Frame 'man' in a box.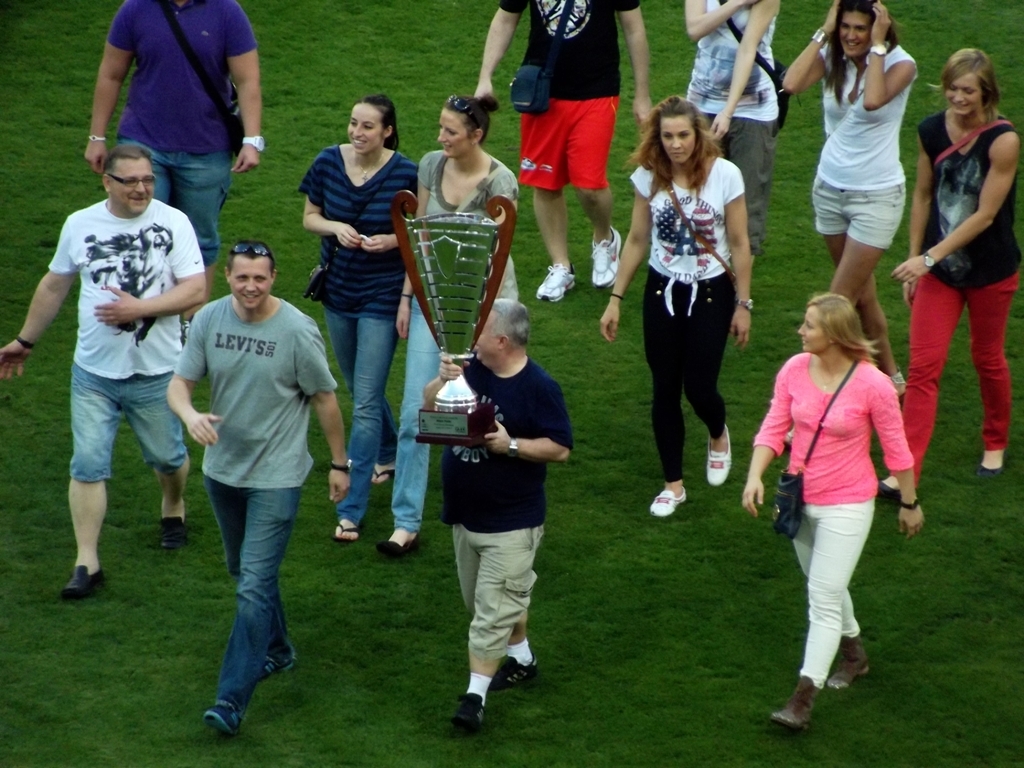
[0, 146, 206, 600].
